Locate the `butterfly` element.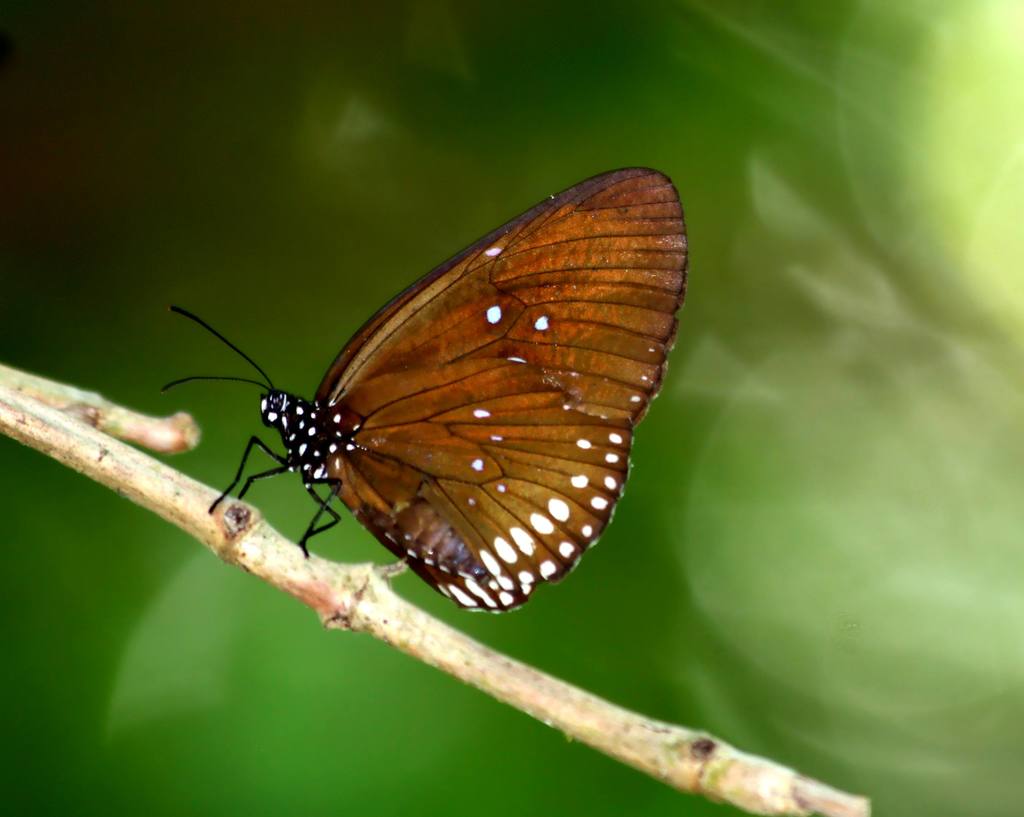
Element bbox: 161 165 689 610.
